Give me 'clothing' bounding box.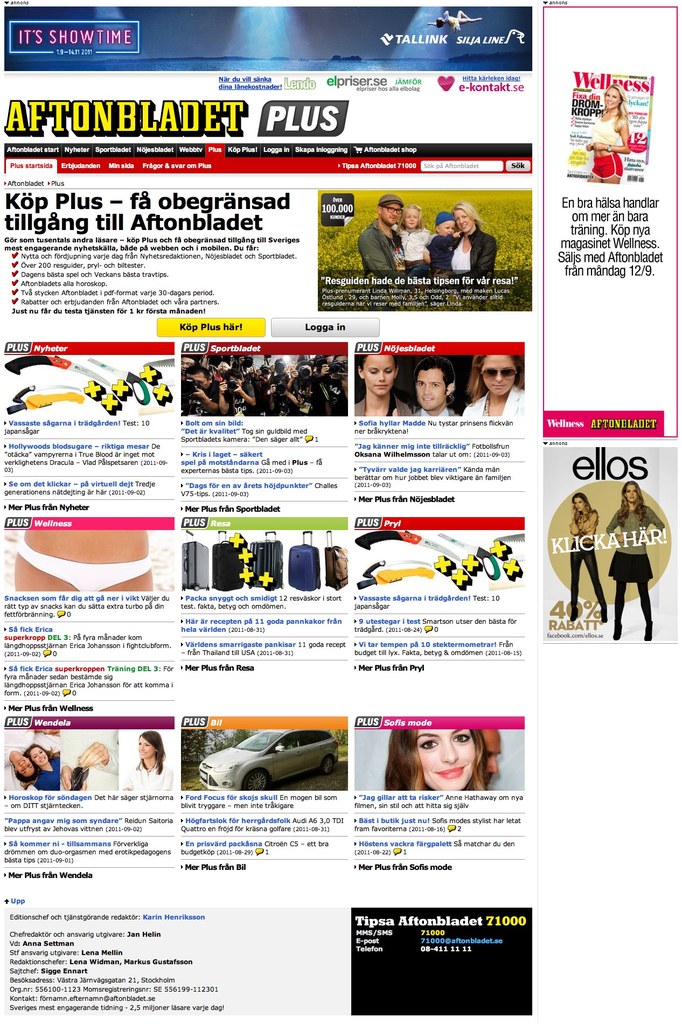
605, 502, 667, 630.
